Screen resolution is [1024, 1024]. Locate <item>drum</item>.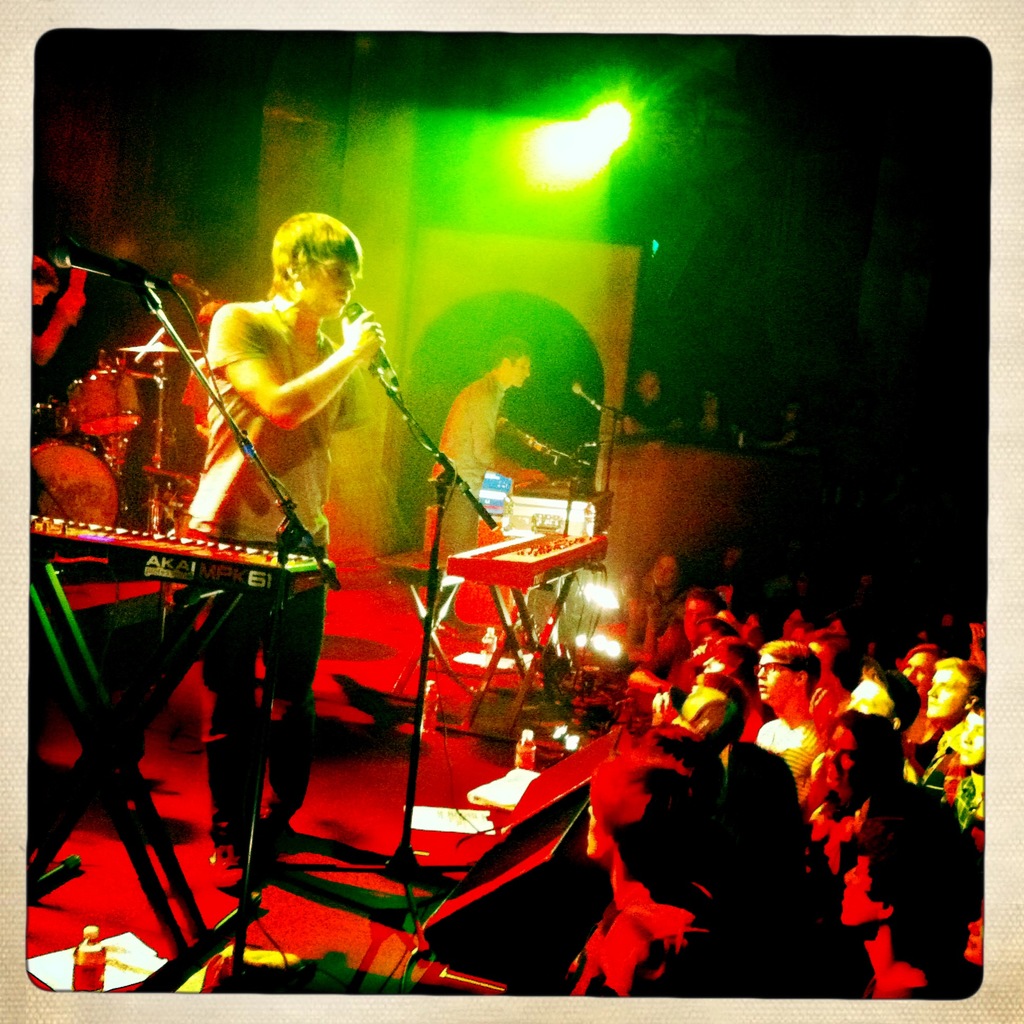
{"x1": 22, "y1": 428, "x2": 120, "y2": 543}.
